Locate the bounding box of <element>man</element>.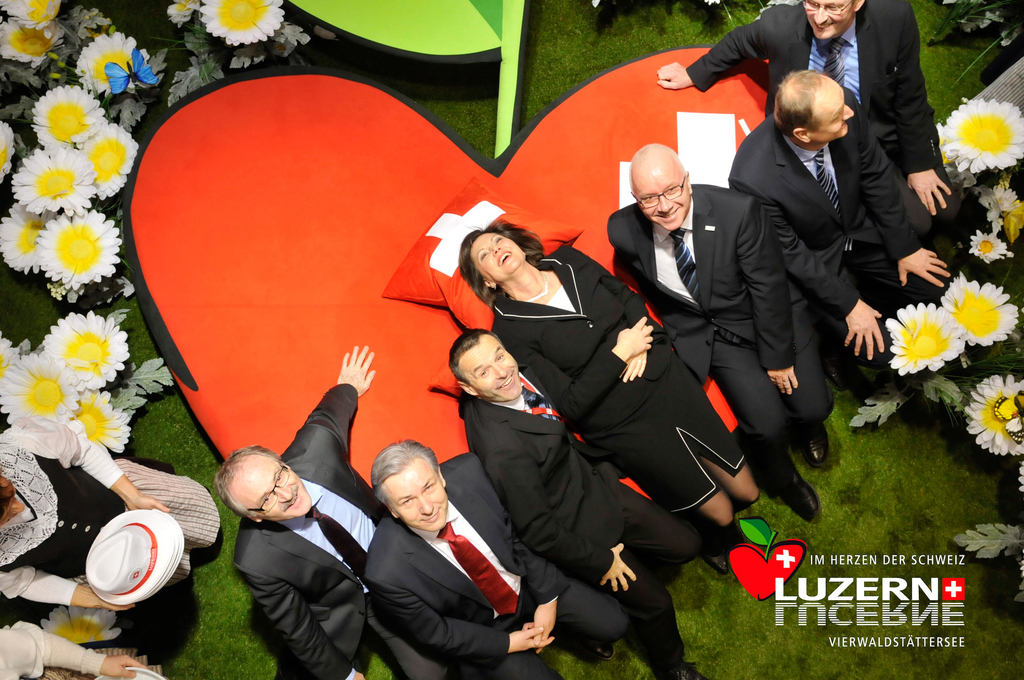
Bounding box: detection(214, 346, 388, 679).
